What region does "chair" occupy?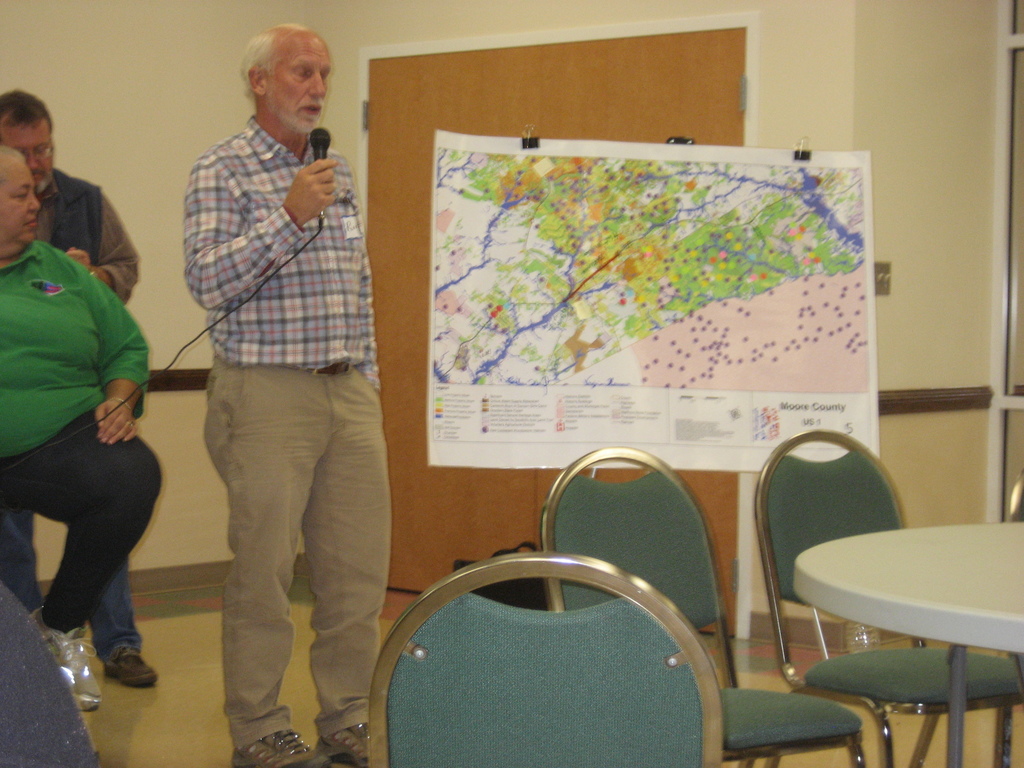
[534,445,865,767].
